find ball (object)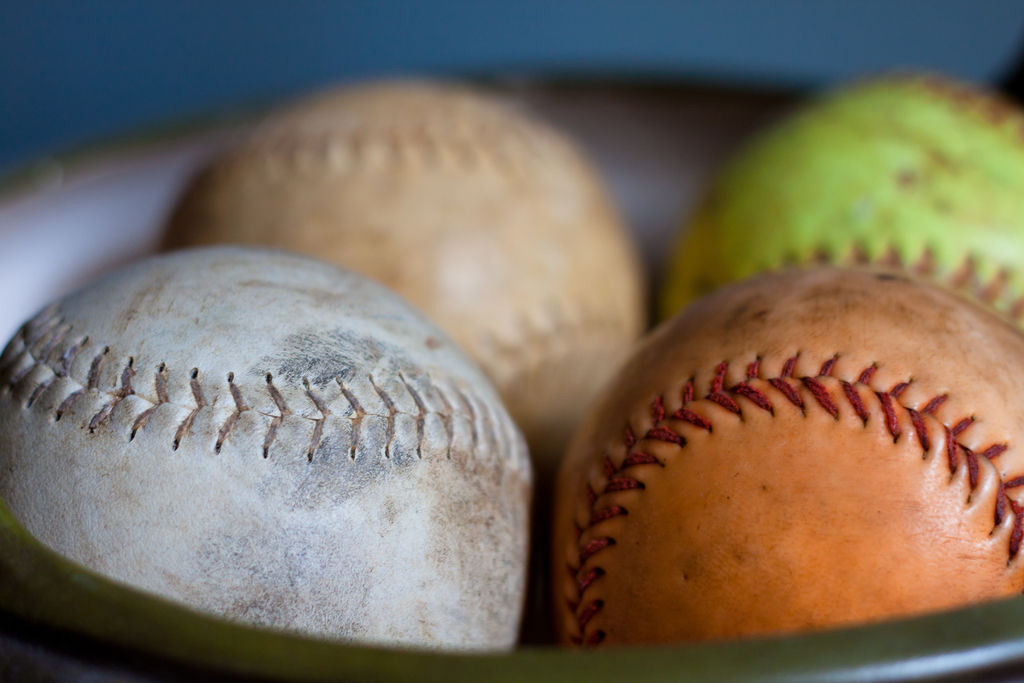
region(166, 75, 647, 473)
